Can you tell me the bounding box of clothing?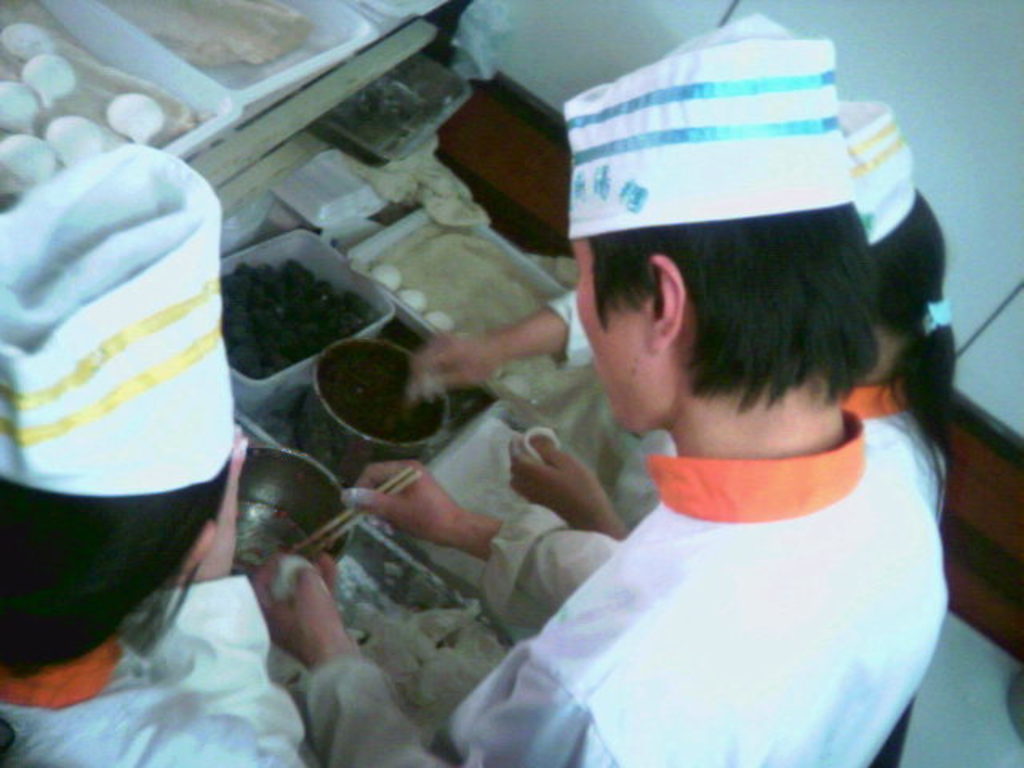
Rect(0, 154, 235, 486).
